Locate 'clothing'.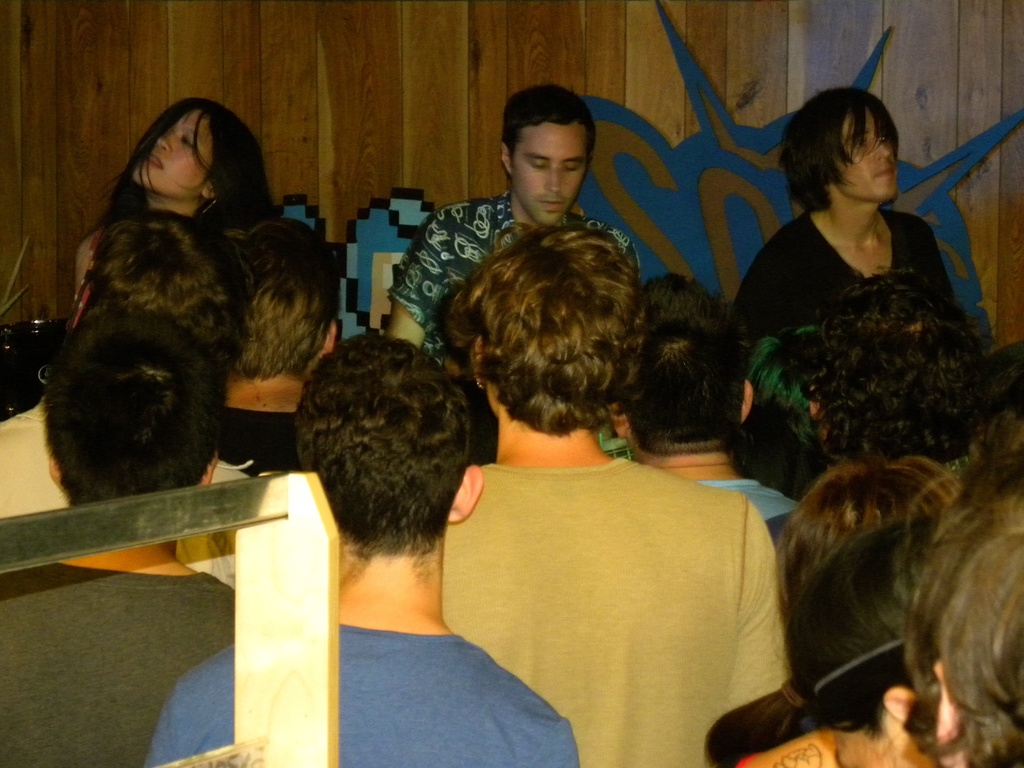
Bounding box: <box>0,561,246,767</box>.
